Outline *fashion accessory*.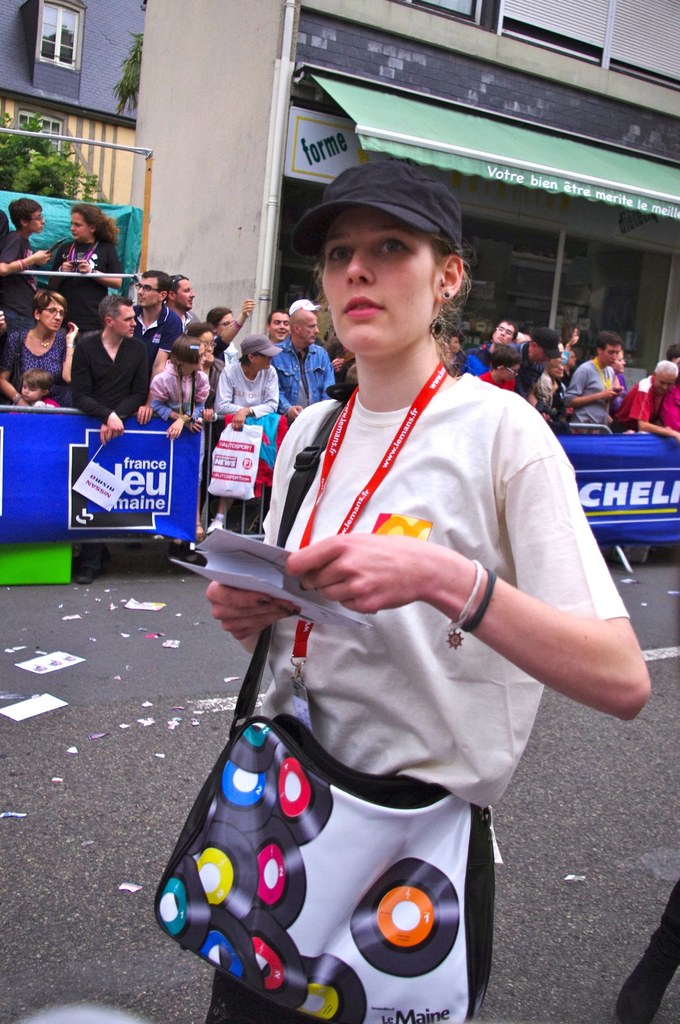
Outline: (x1=289, y1=164, x2=458, y2=256).
